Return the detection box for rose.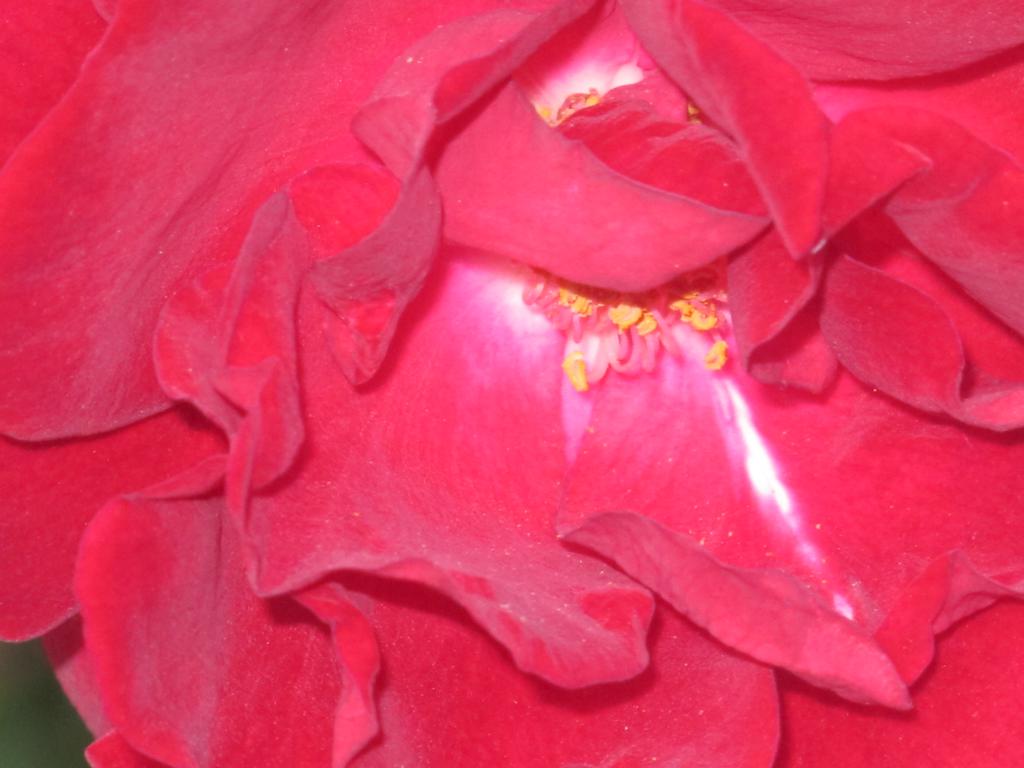
<box>0,0,1023,767</box>.
